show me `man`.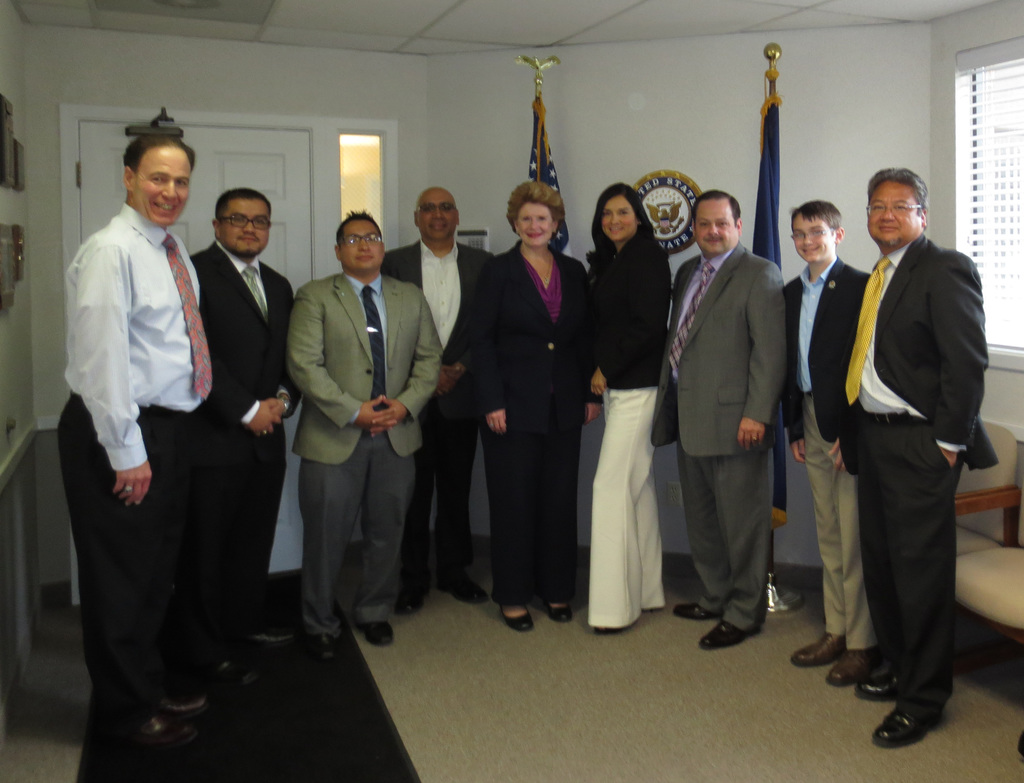
`man` is here: left=779, top=194, right=883, bottom=686.
